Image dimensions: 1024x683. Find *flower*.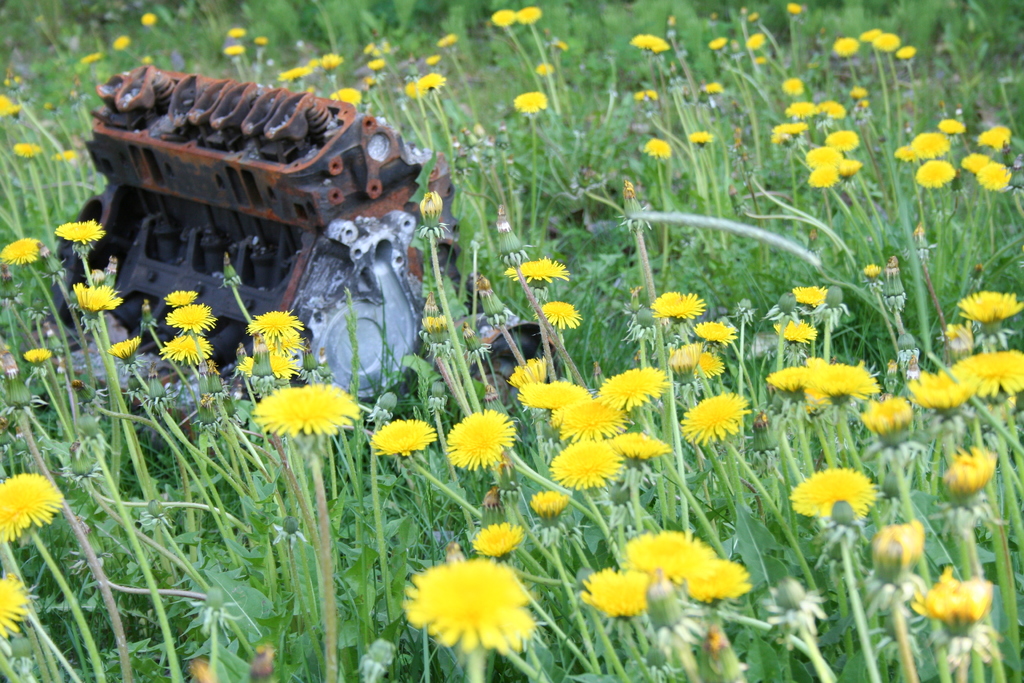
bbox=(451, 412, 514, 463).
